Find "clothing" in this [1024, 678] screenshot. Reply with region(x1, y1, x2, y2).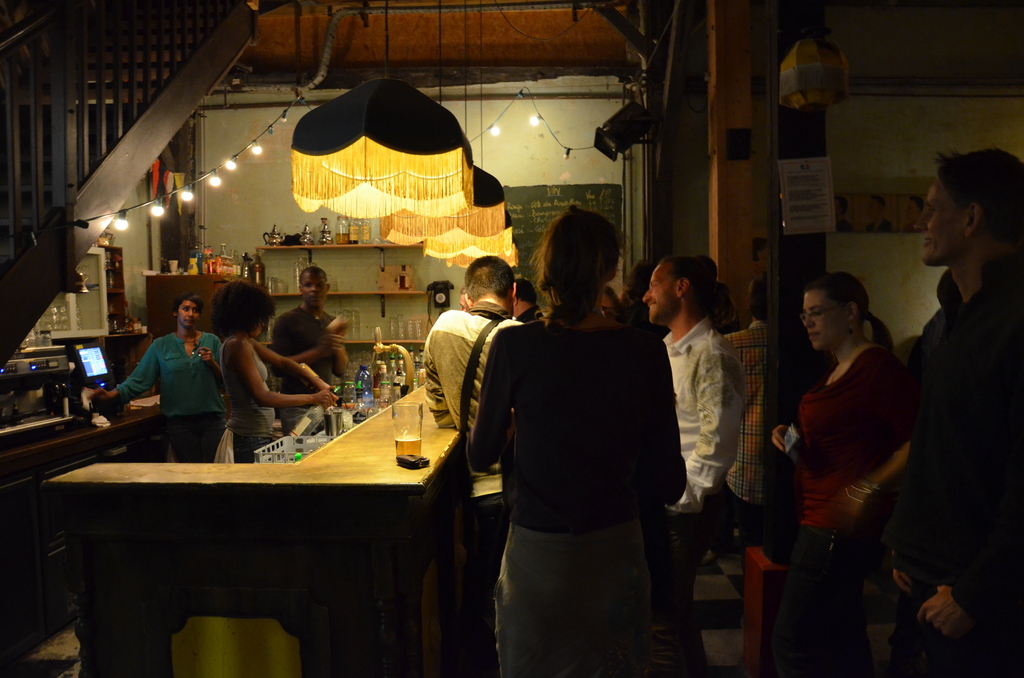
region(774, 339, 919, 676).
